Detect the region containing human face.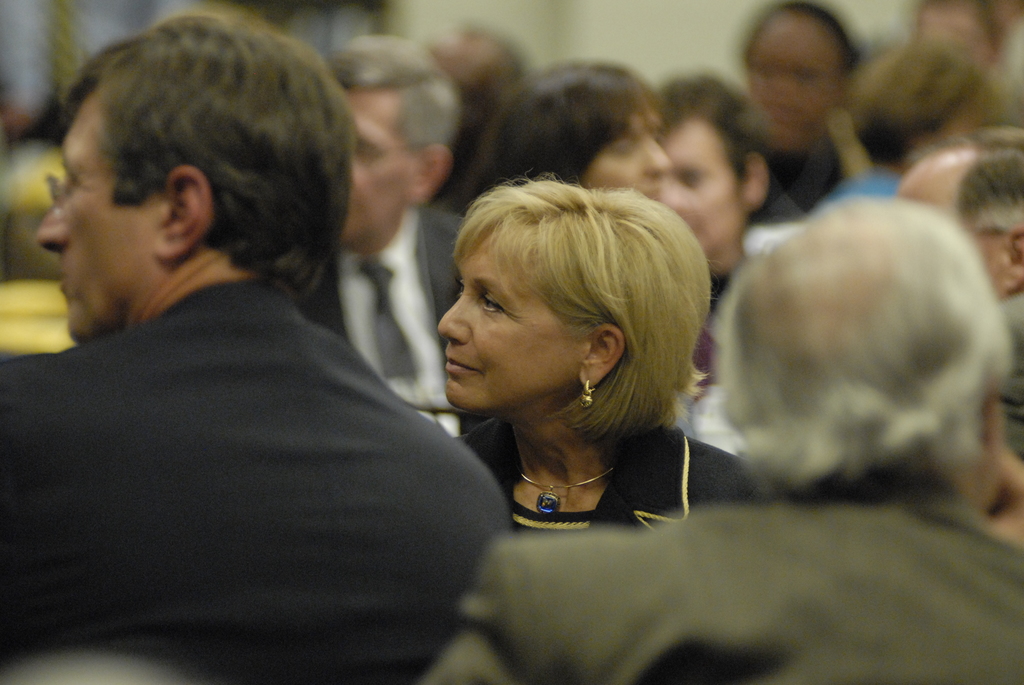
[left=437, top=235, right=596, bottom=416].
